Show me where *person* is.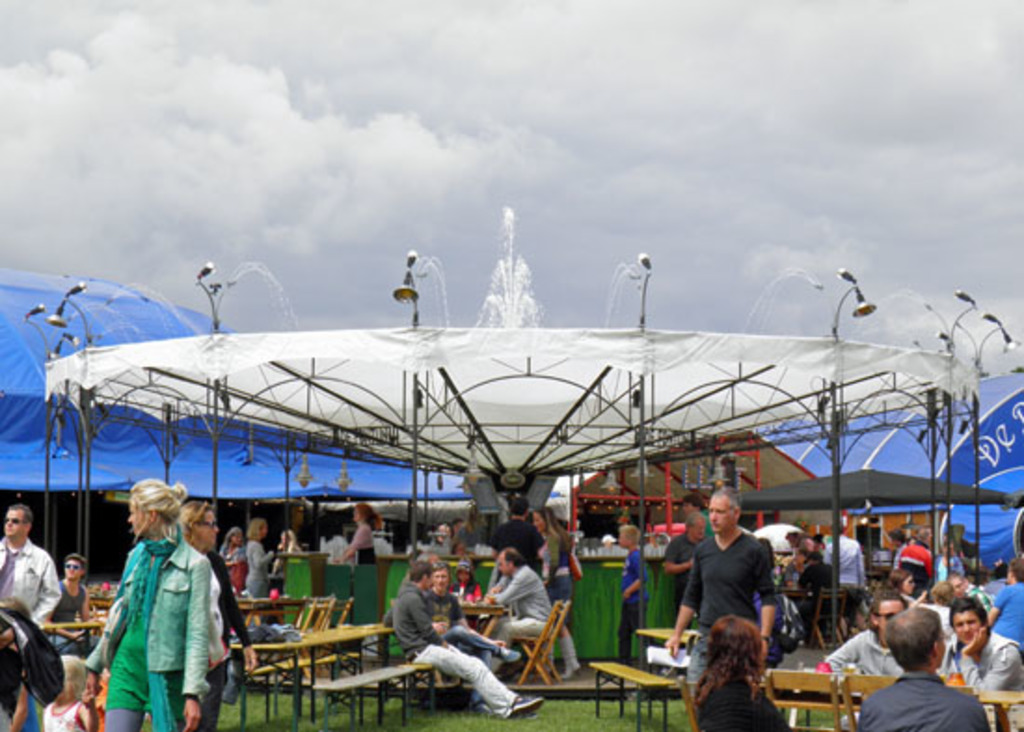
*person* is at detection(884, 527, 899, 579).
